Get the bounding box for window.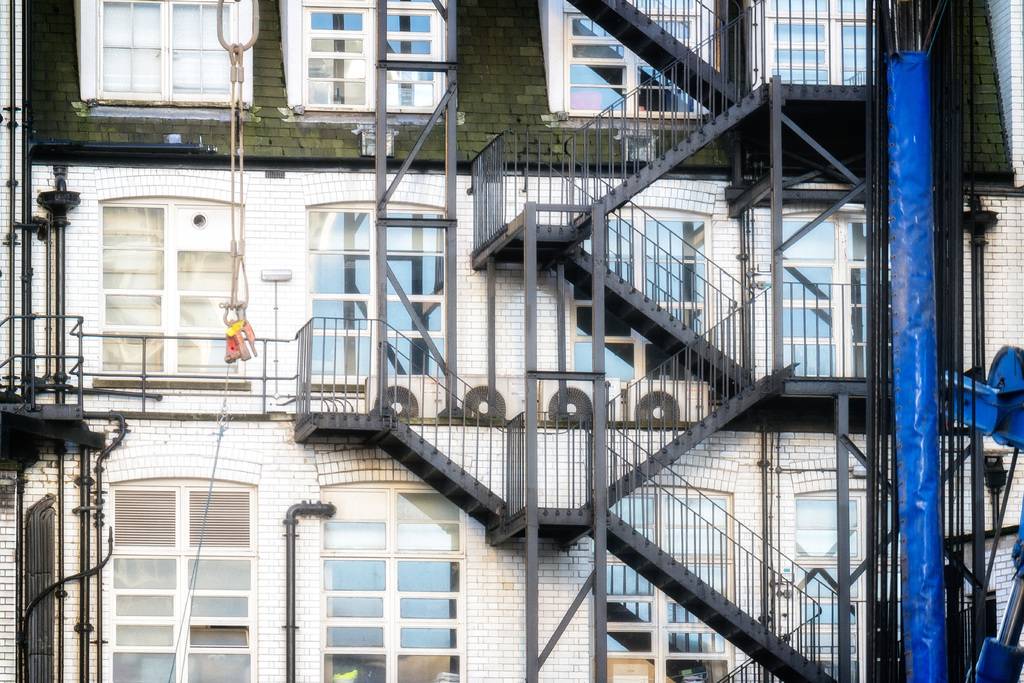
left=785, top=488, right=905, bottom=682.
